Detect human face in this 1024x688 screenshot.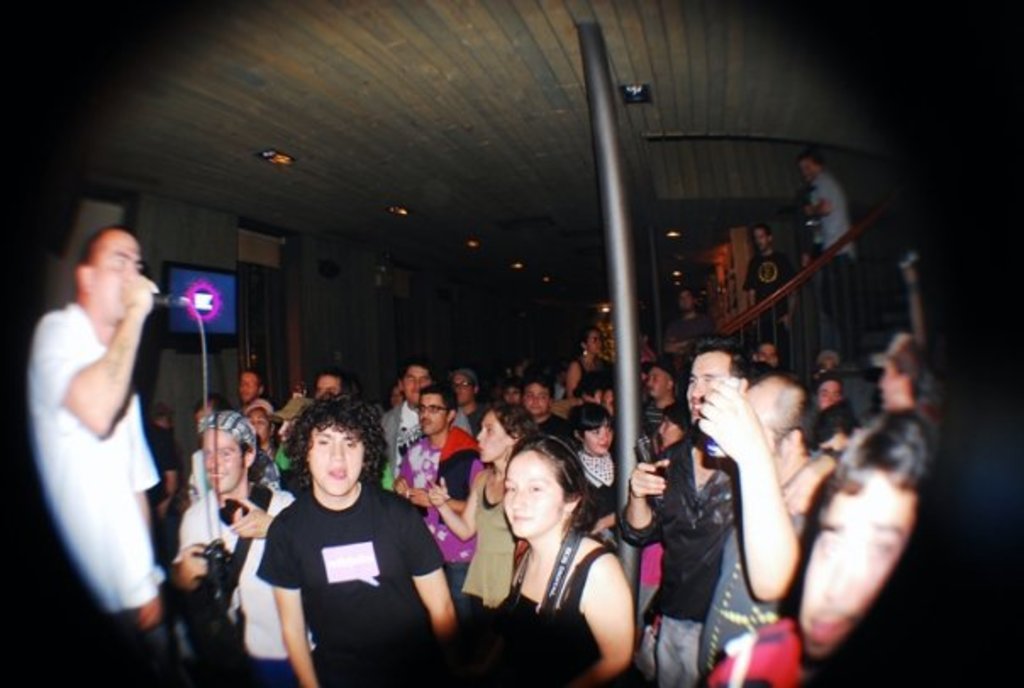
Detection: BBox(878, 366, 912, 410).
